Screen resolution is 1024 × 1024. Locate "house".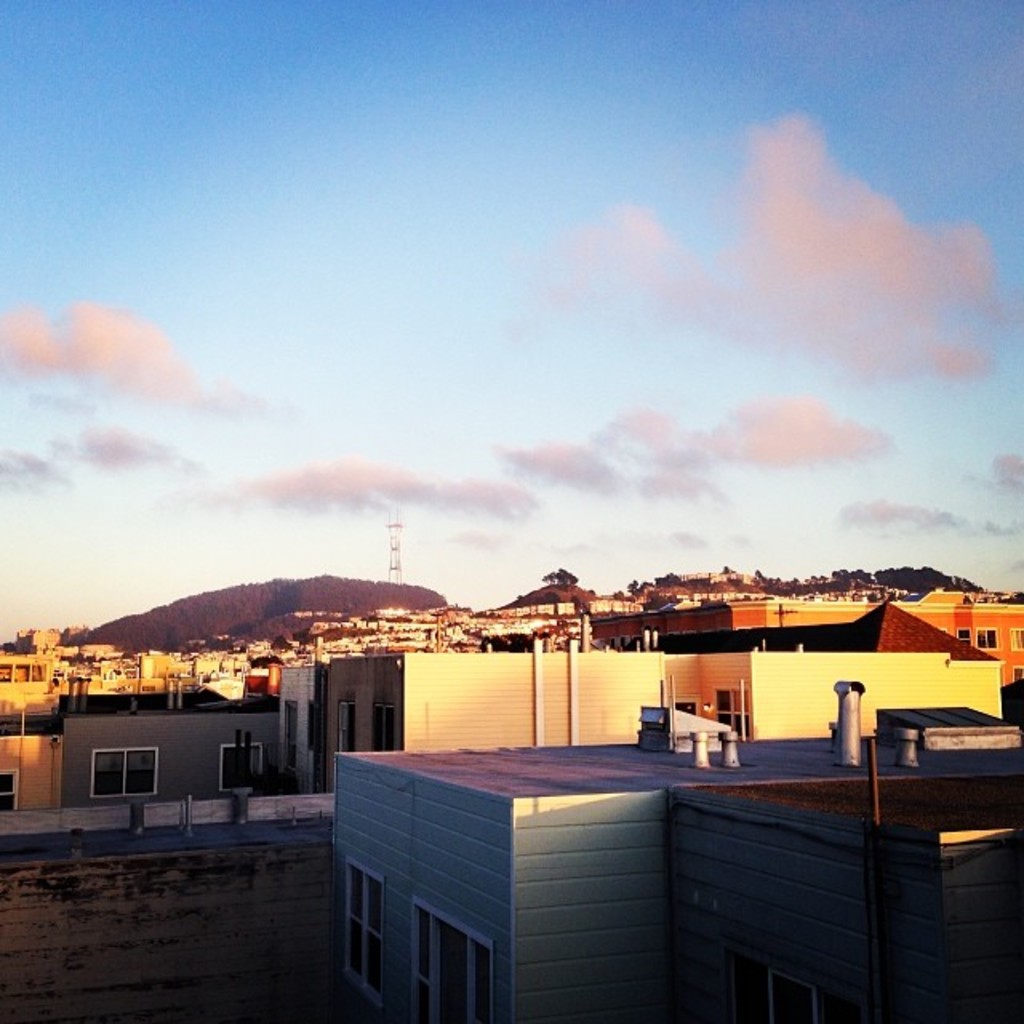
{"left": 302, "top": 605, "right": 379, "bottom": 659}.
